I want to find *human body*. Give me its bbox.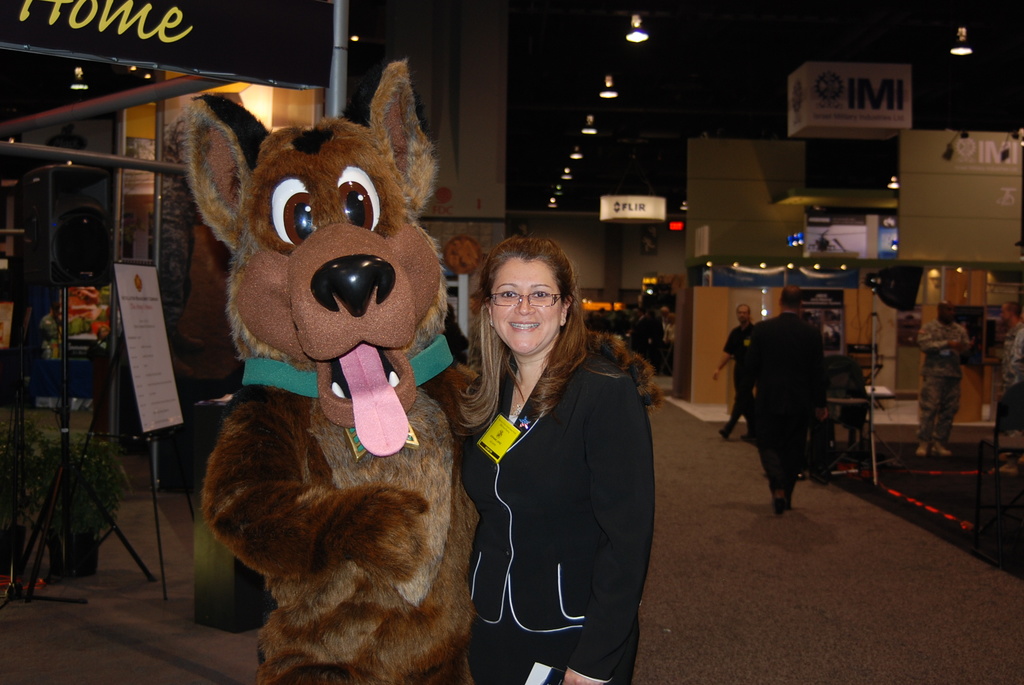
box=[744, 310, 828, 515].
